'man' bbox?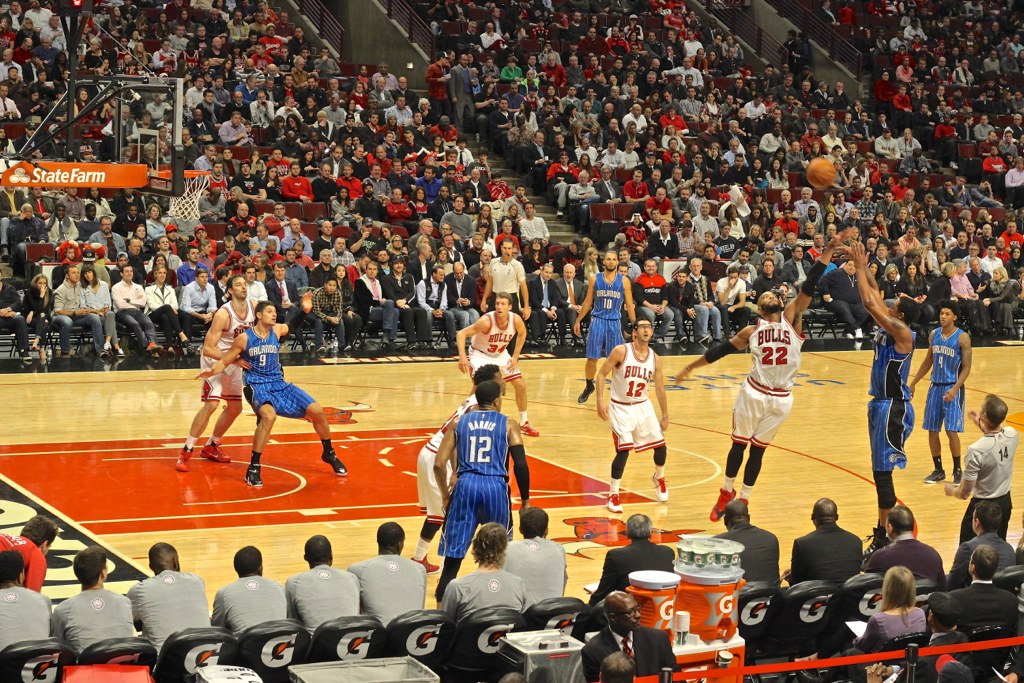
[left=1005, top=156, right=1023, bottom=211]
